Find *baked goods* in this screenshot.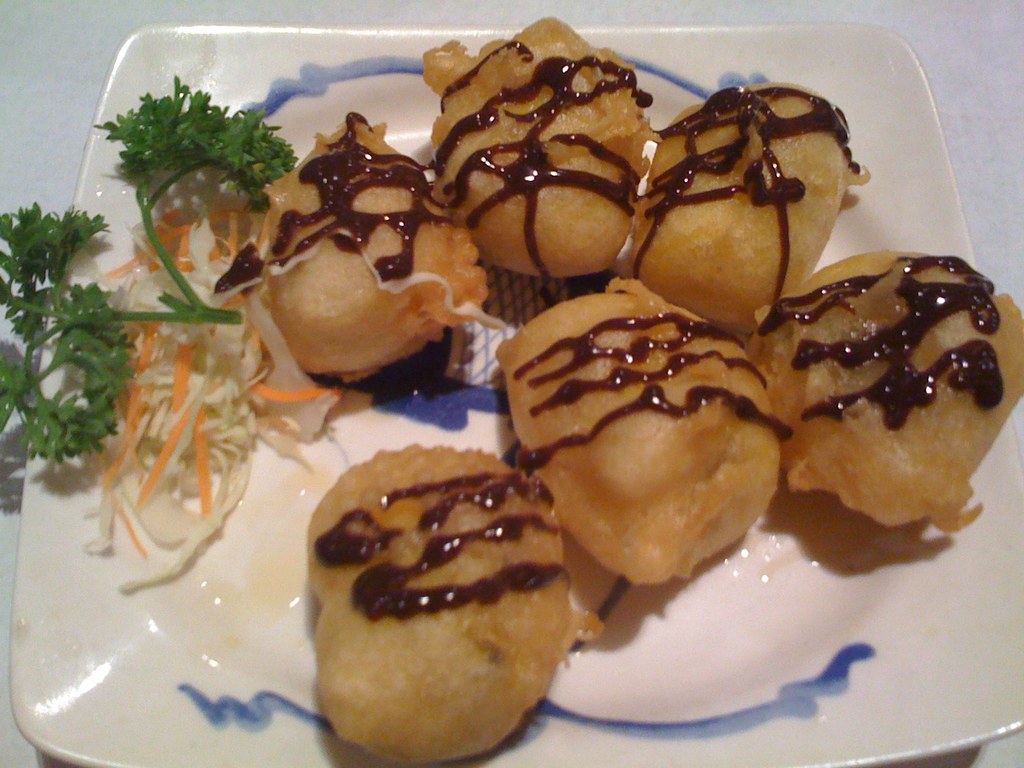
The bounding box for *baked goods* is 748:250:1023:533.
